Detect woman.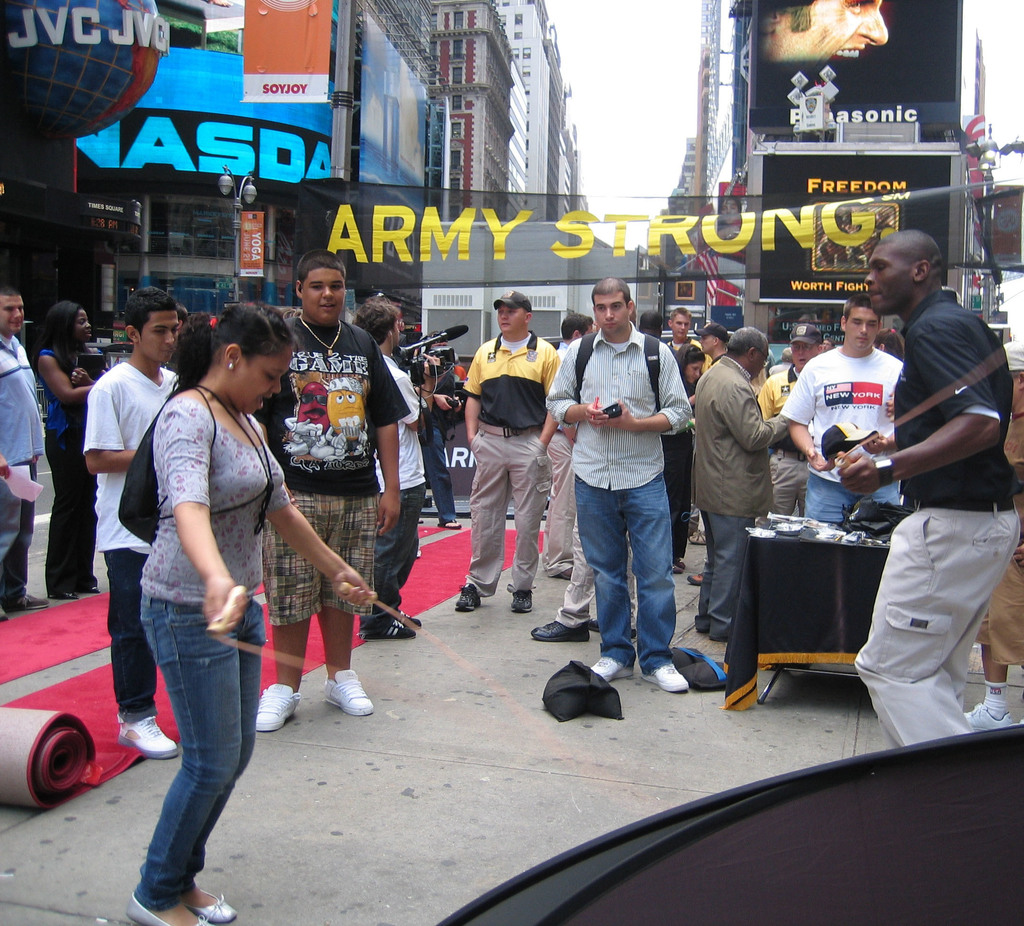
Detected at Rect(671, 339, 705, 571).
